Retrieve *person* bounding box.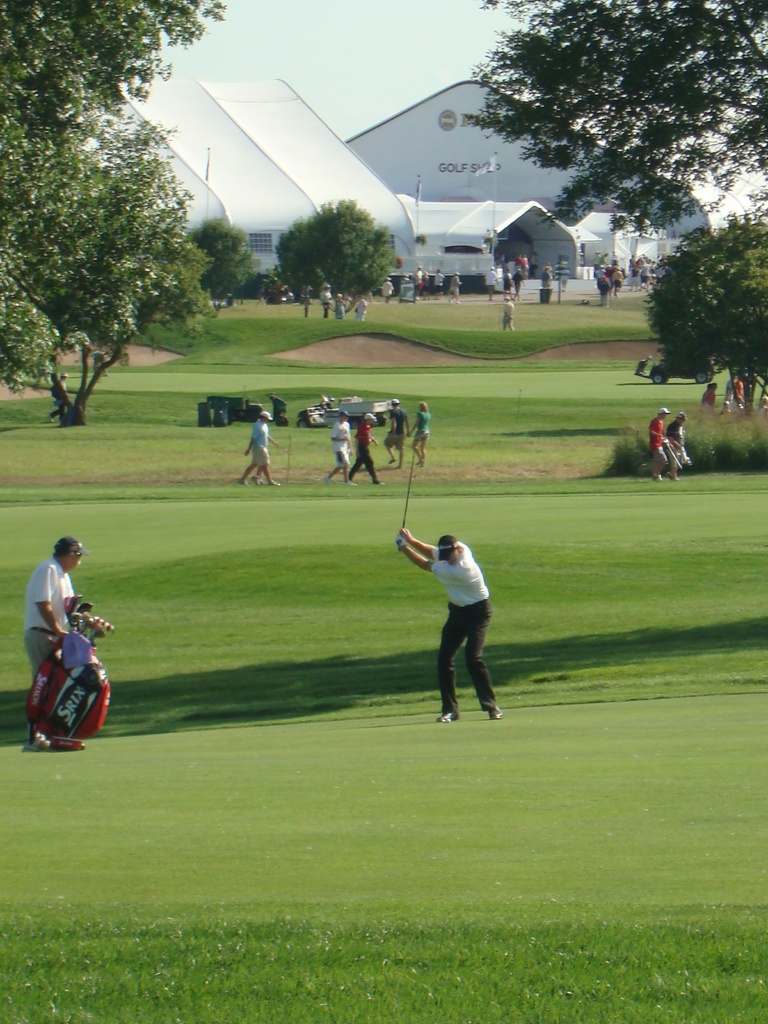
Bounding box: 403, 403, 432, 461.
